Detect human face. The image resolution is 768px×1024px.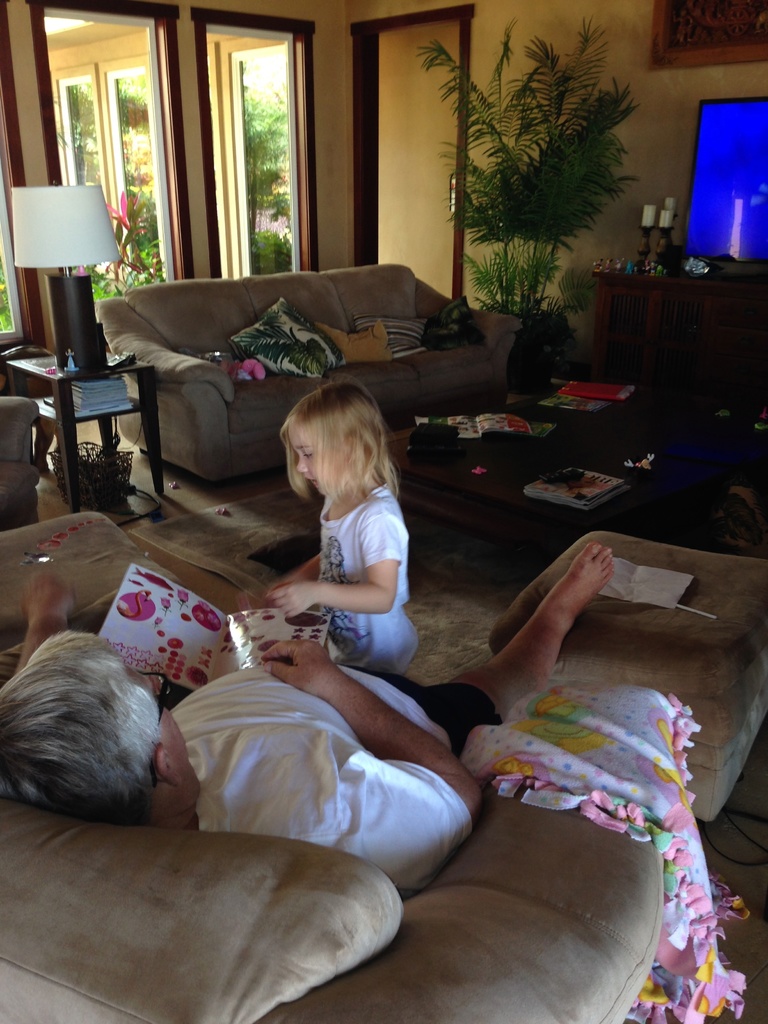
124,666,193,758.
